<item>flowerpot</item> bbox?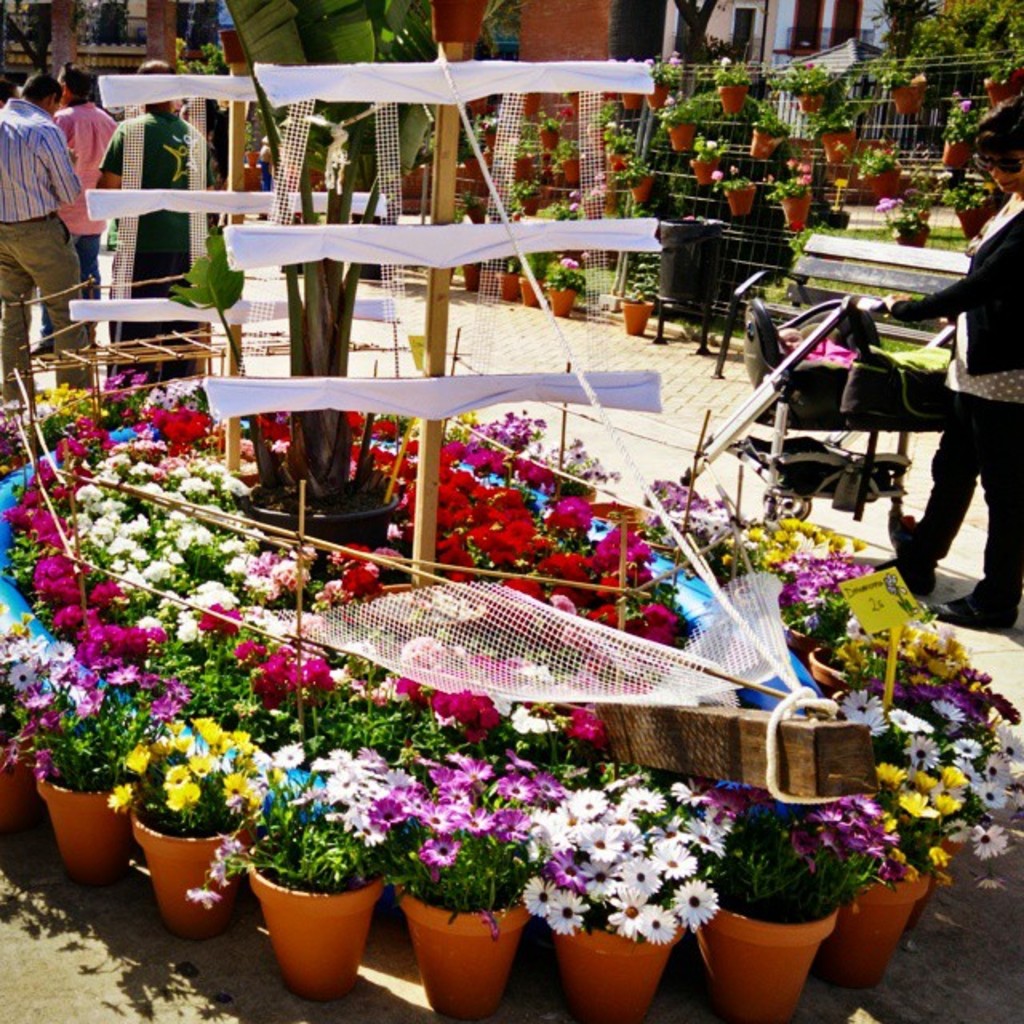
{"left": 547, "top": 922, "right": 685, "bottom": 1022}
